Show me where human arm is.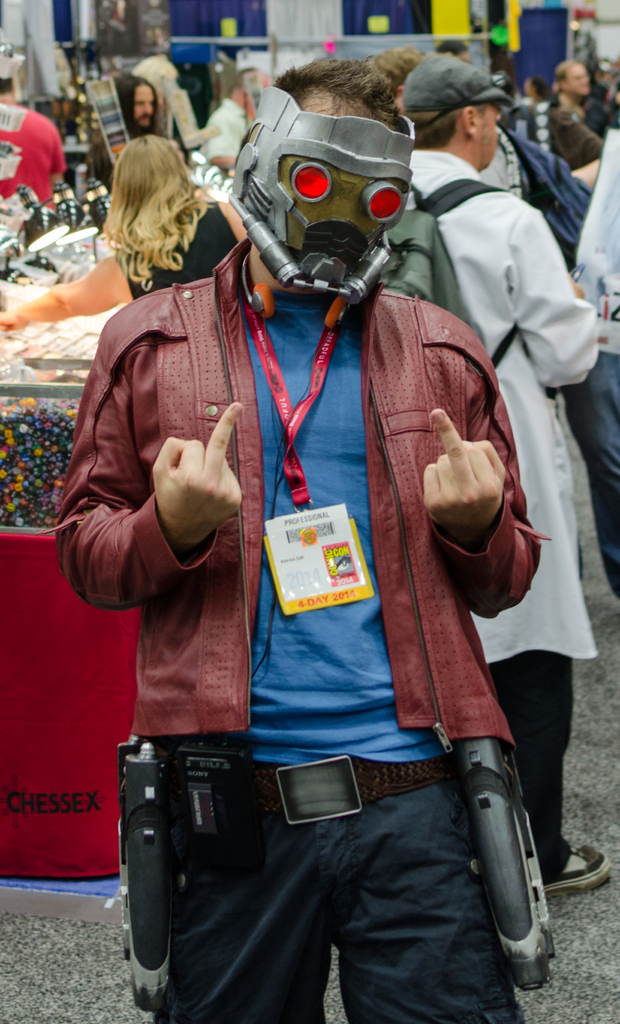
human arm is at BBox(37, 314, 251, 616).
